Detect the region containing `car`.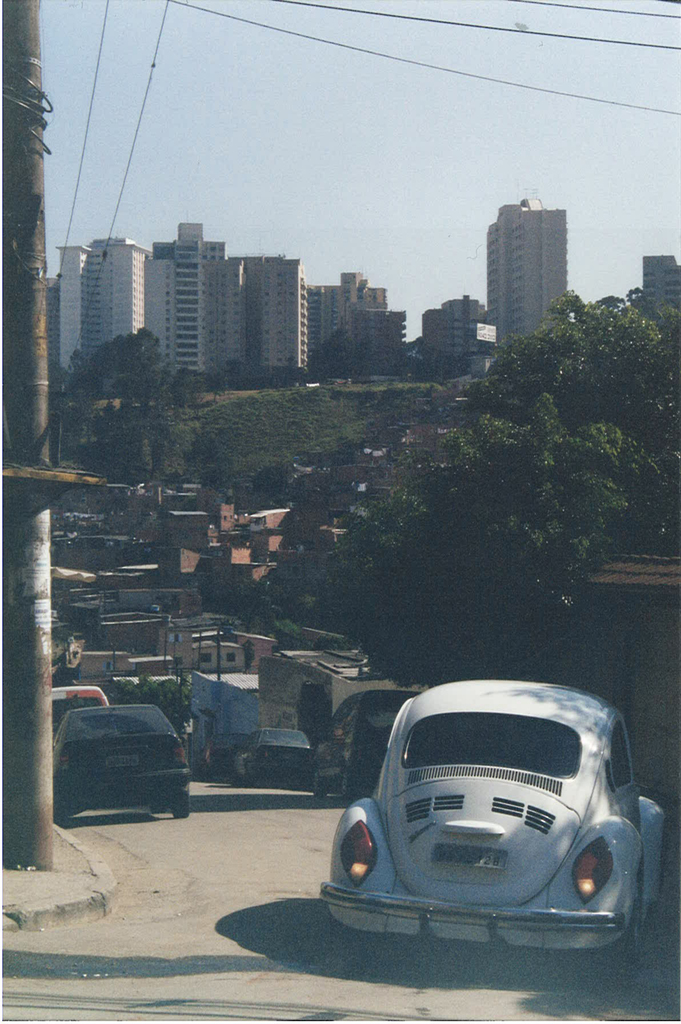
BBox(312, 687, 424, 797).
